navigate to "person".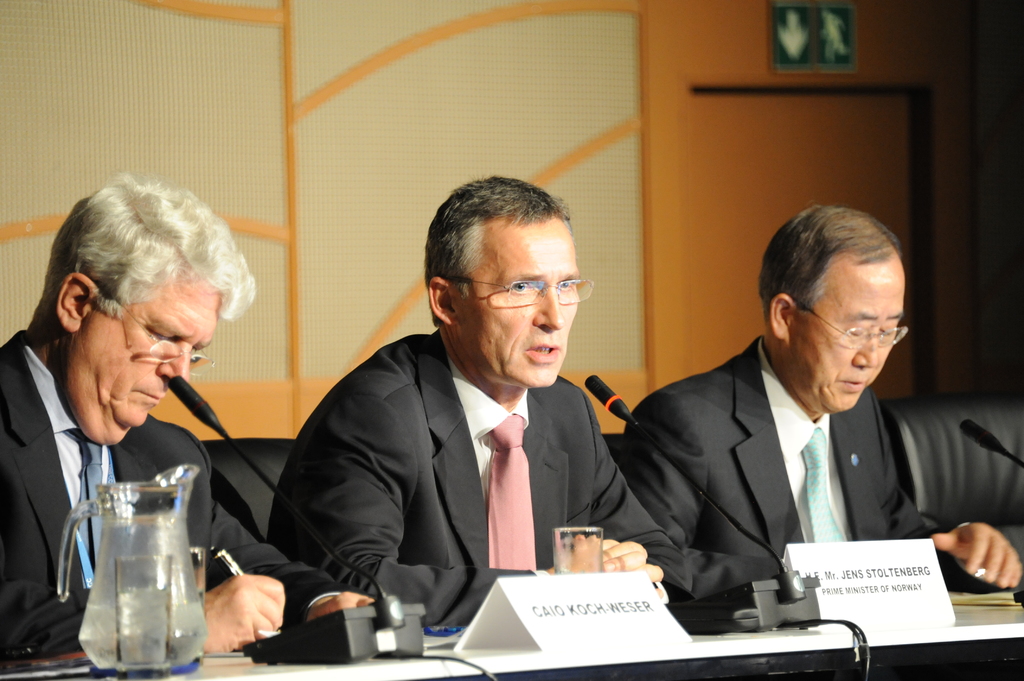
Navigation target: bbox(618, 204, 1023, 616).
